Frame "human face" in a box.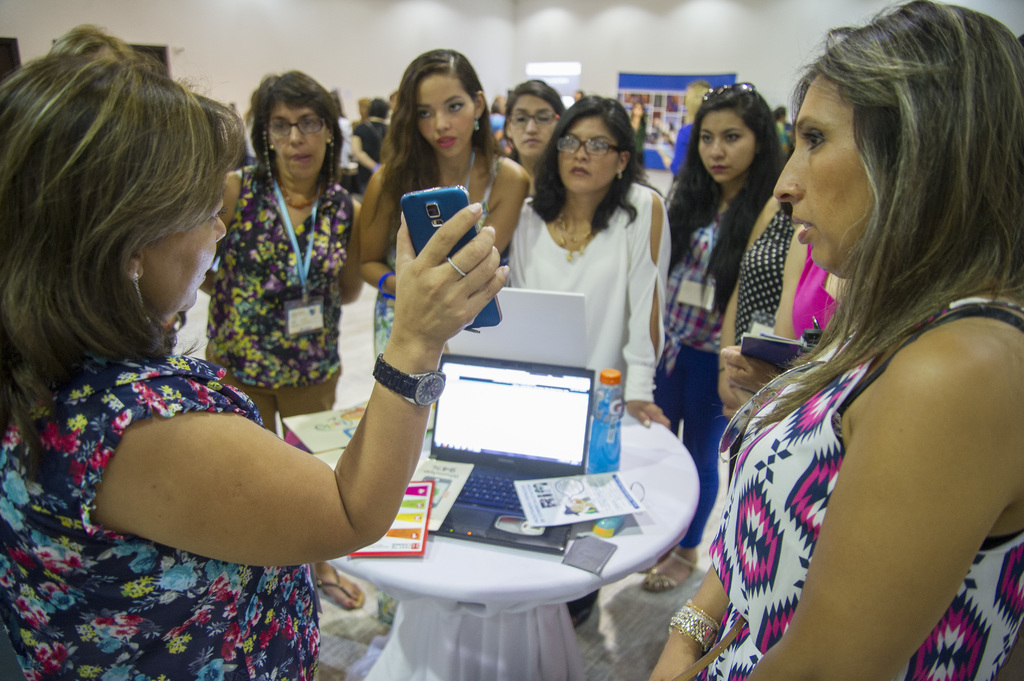
(776, 70, 875, 275).
